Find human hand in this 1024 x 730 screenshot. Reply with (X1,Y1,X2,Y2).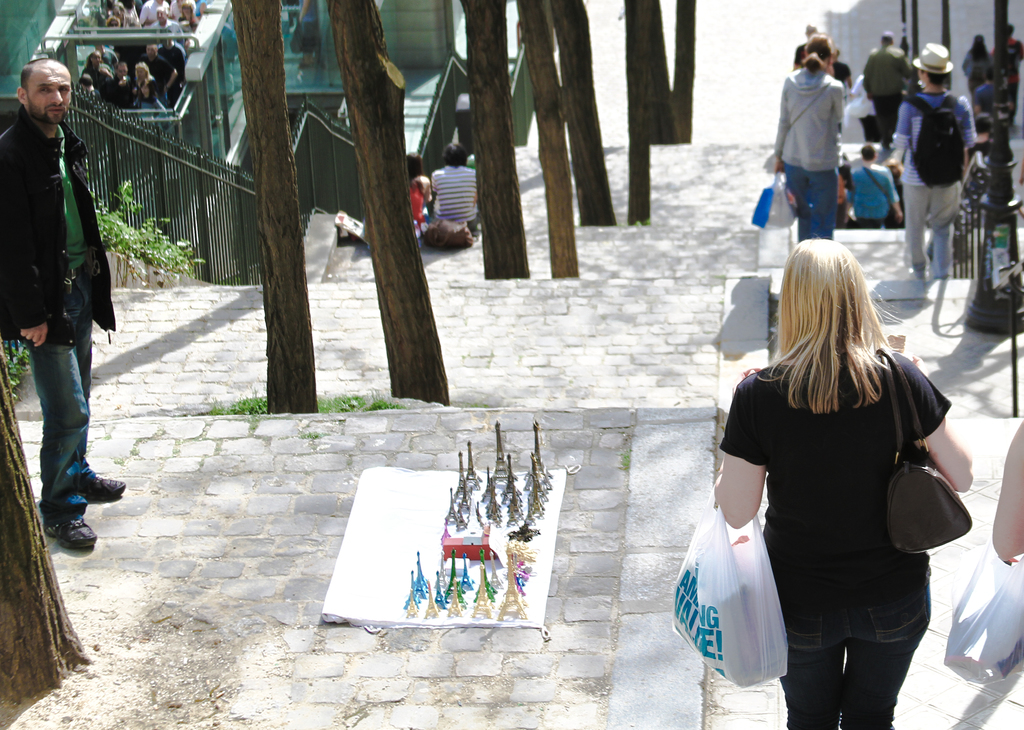
(20,314,47,347).
